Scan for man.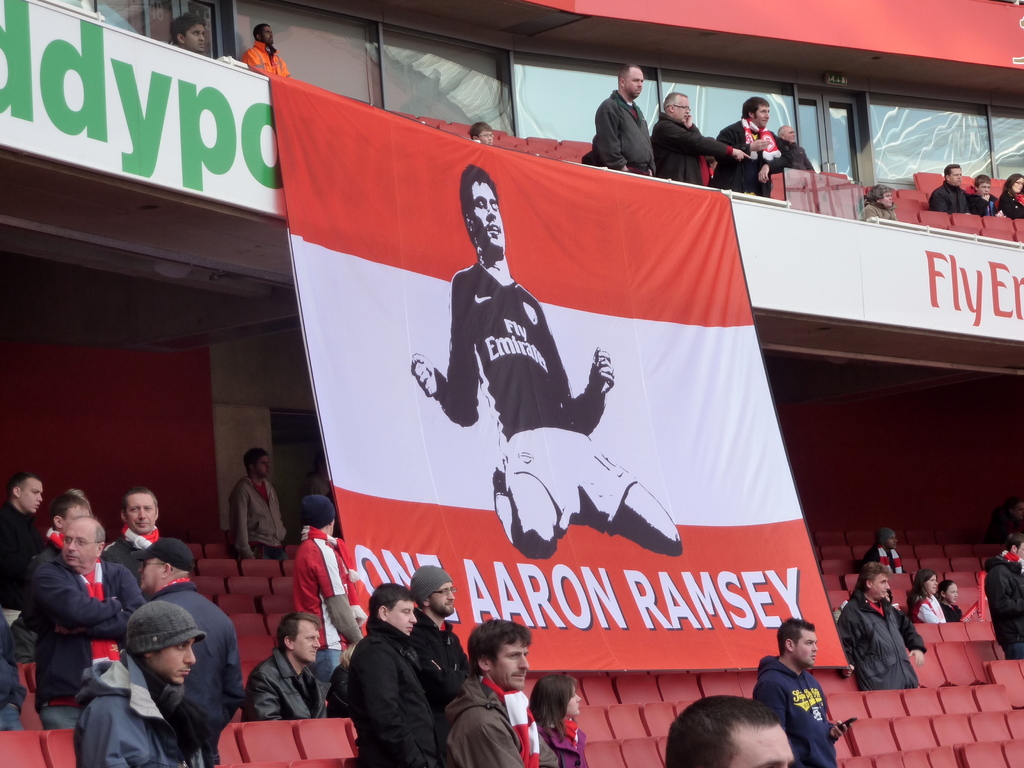
Scan result: <region>588, 62, 654, 173</region>.
